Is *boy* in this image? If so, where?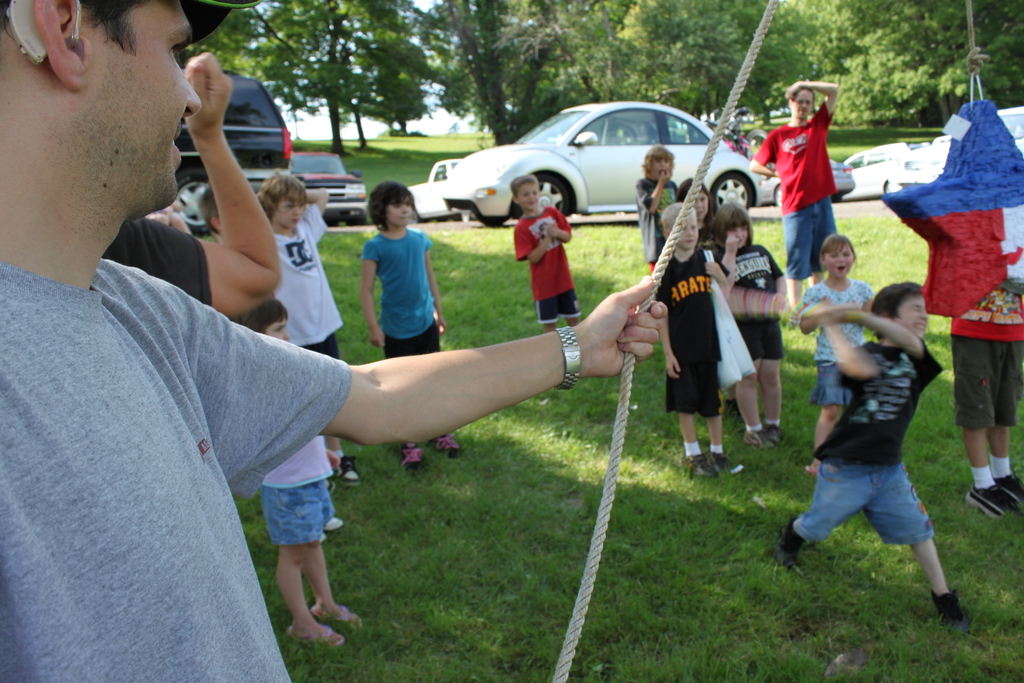
Yes, at <region>640, 141, 678, 268</region>.
